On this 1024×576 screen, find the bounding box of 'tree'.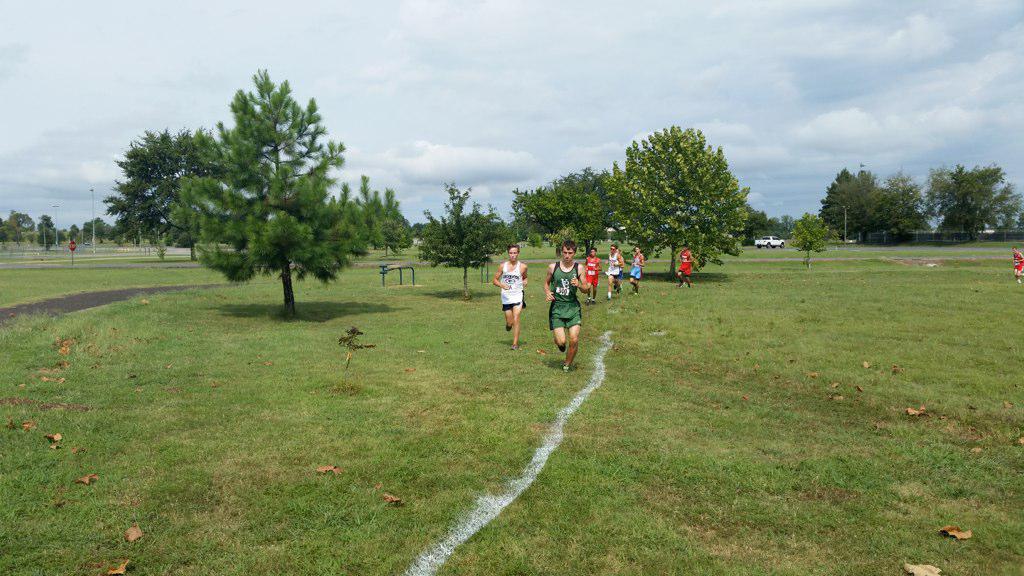
Bounding box: crop(132, 68, 366, 316).
